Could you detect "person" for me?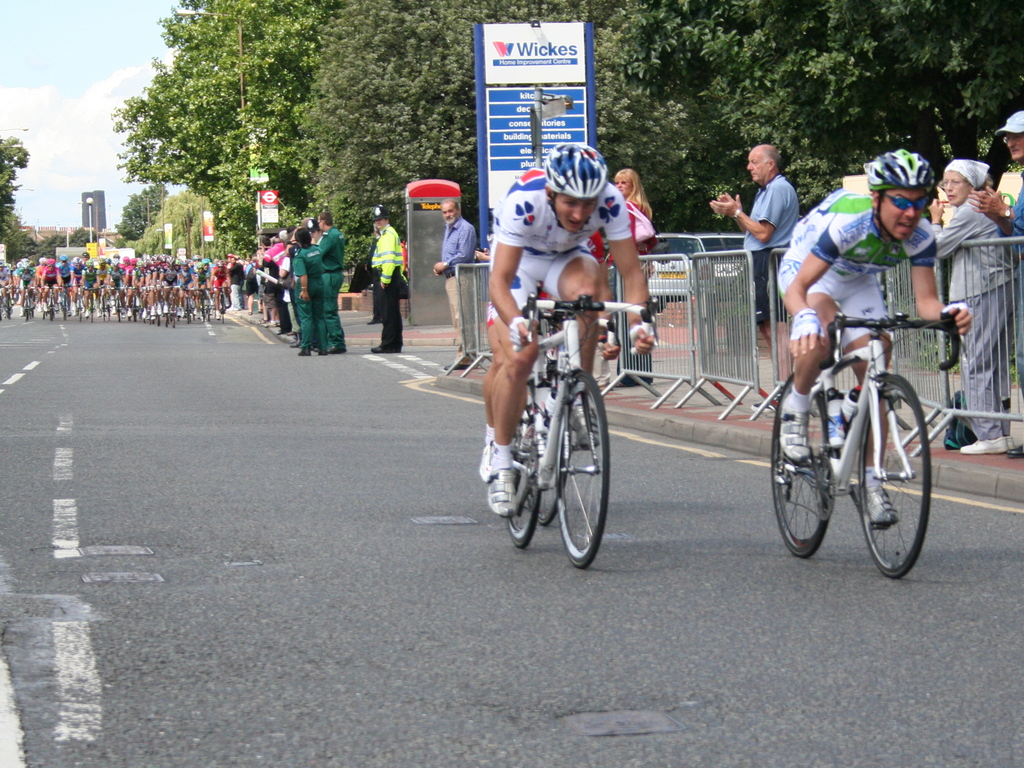
Detection result: bbox=[779, 150, 973, 522].
